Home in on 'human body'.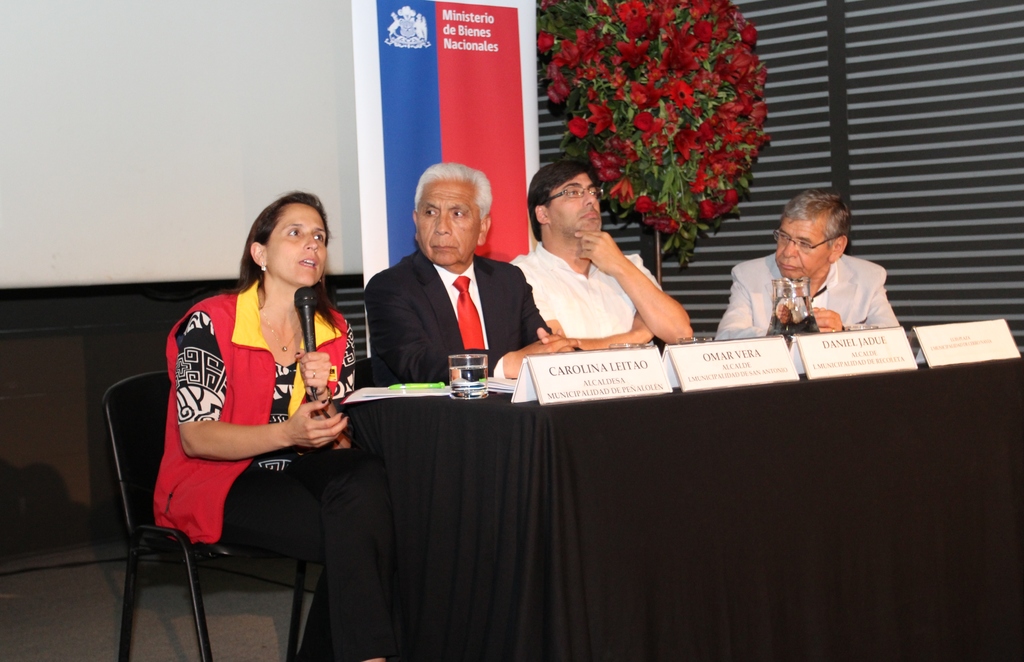
Homed in at bbox=(508, 230, 695, 353).
